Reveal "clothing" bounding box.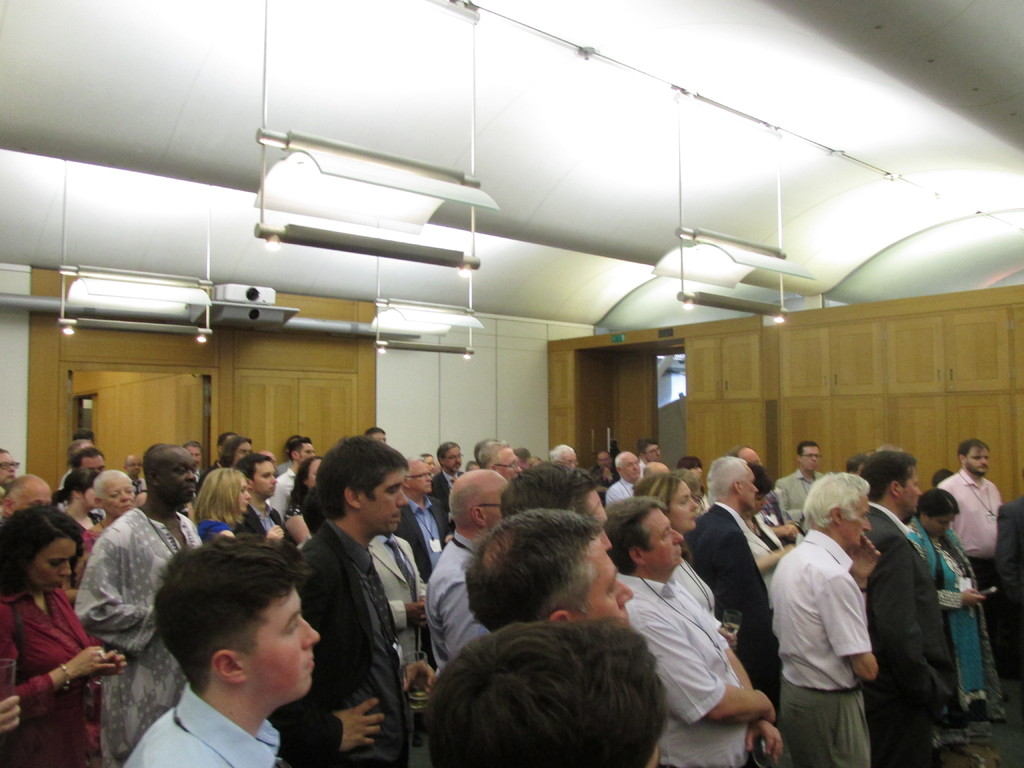
Revealed: locate(398, 494, 447, 582).
